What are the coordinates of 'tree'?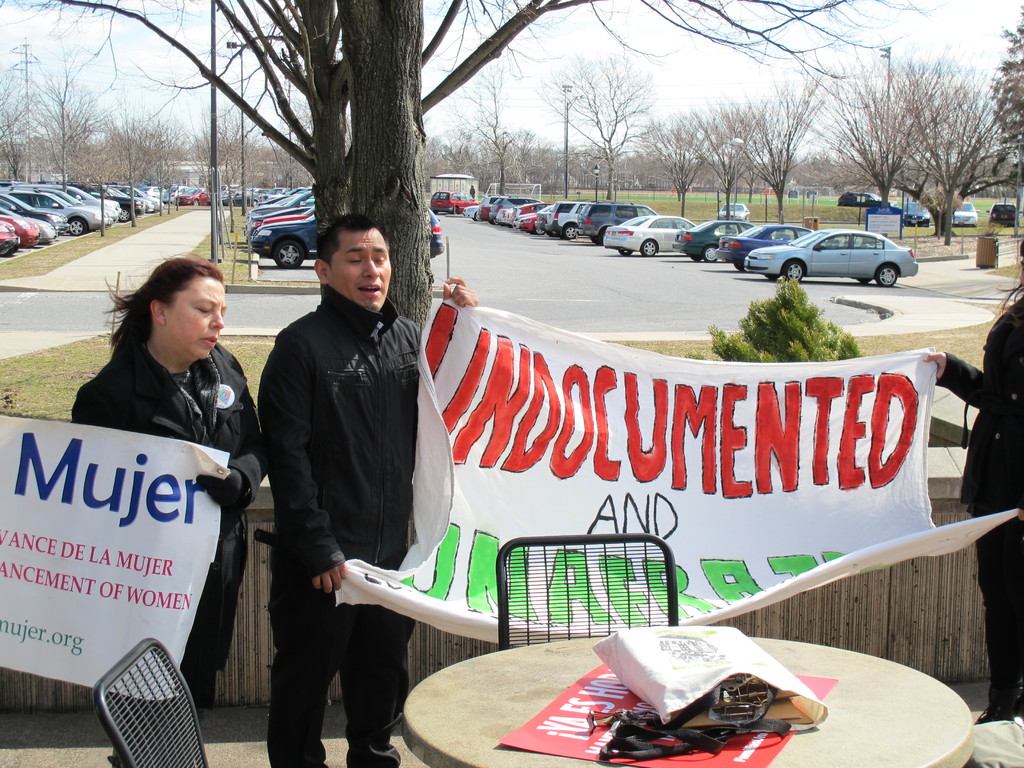
select_region(58, 0, 929, 329).
